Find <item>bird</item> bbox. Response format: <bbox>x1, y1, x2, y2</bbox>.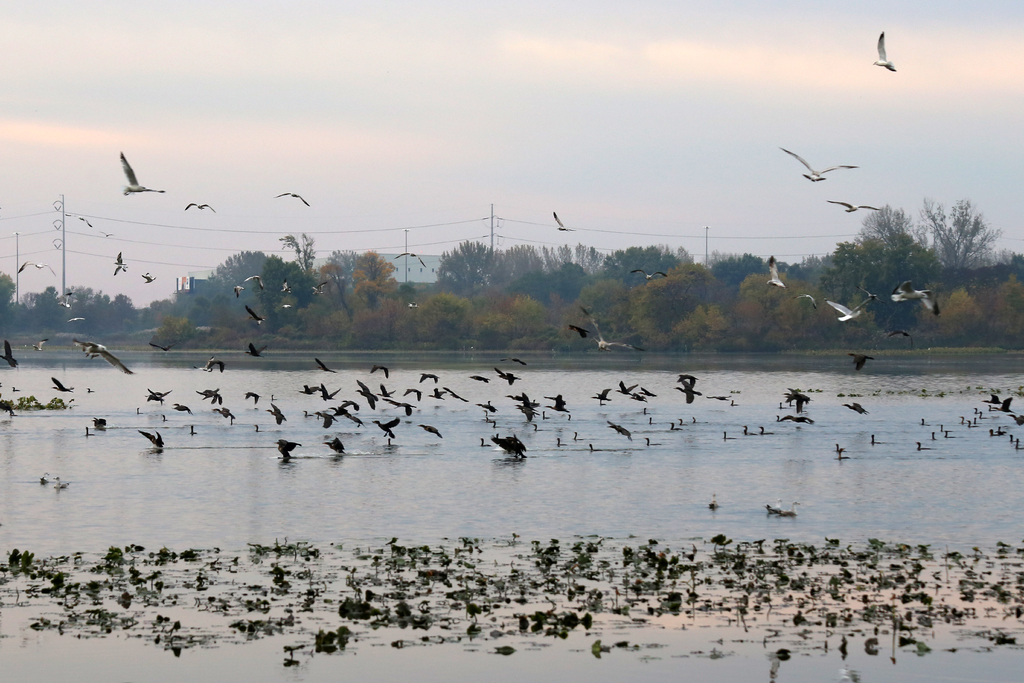
<bbox>77, 340, 134, 375</bbox>.
